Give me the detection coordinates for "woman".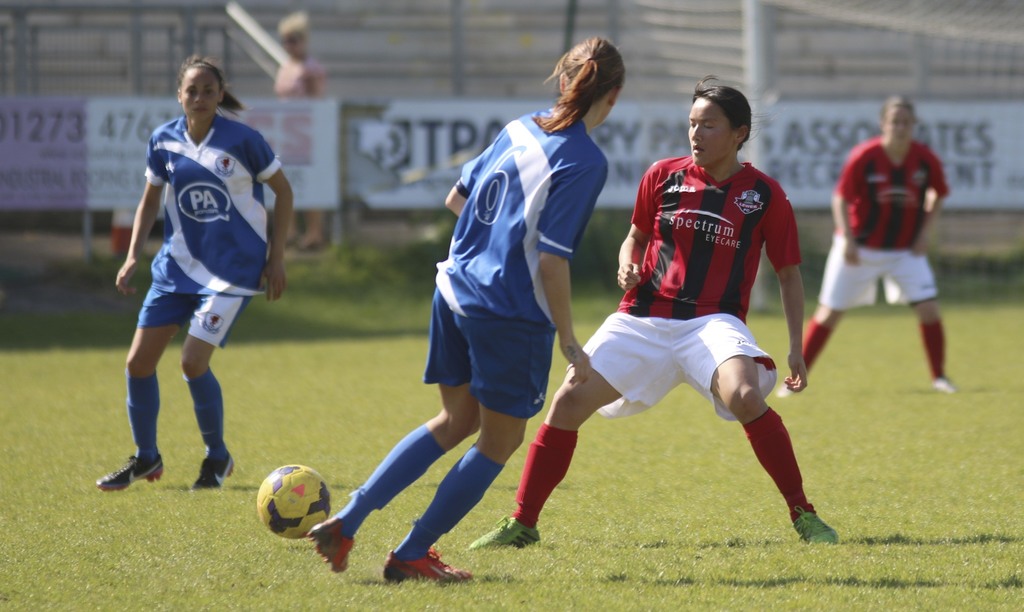
(461,74,838,552).
